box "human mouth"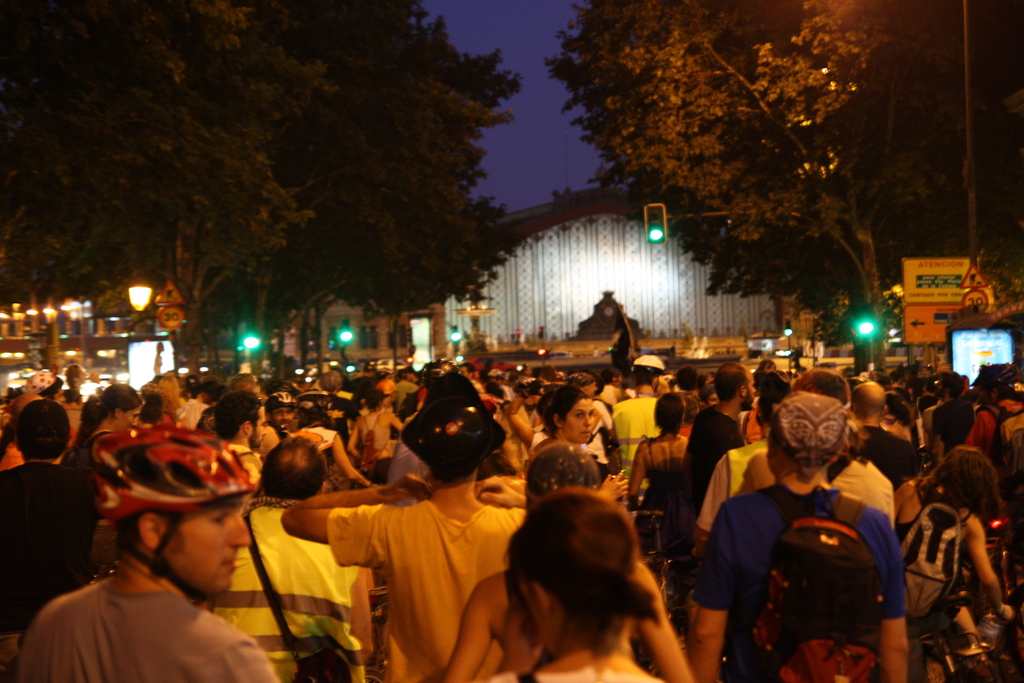
[left=220, top=552, right=236, bottom=572]
